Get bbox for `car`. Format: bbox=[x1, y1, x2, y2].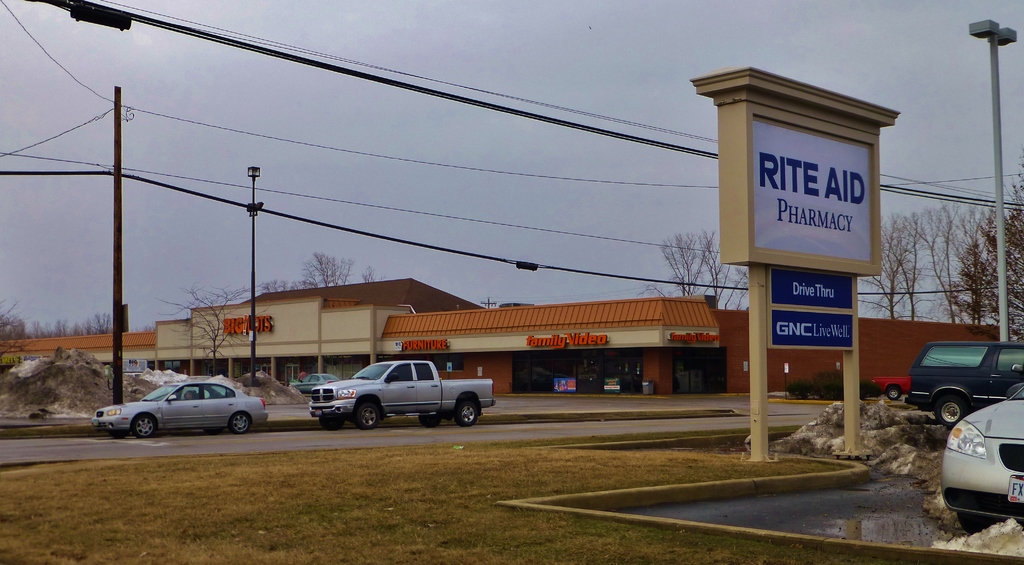
bbox=[943, 376, 1023, 531].
